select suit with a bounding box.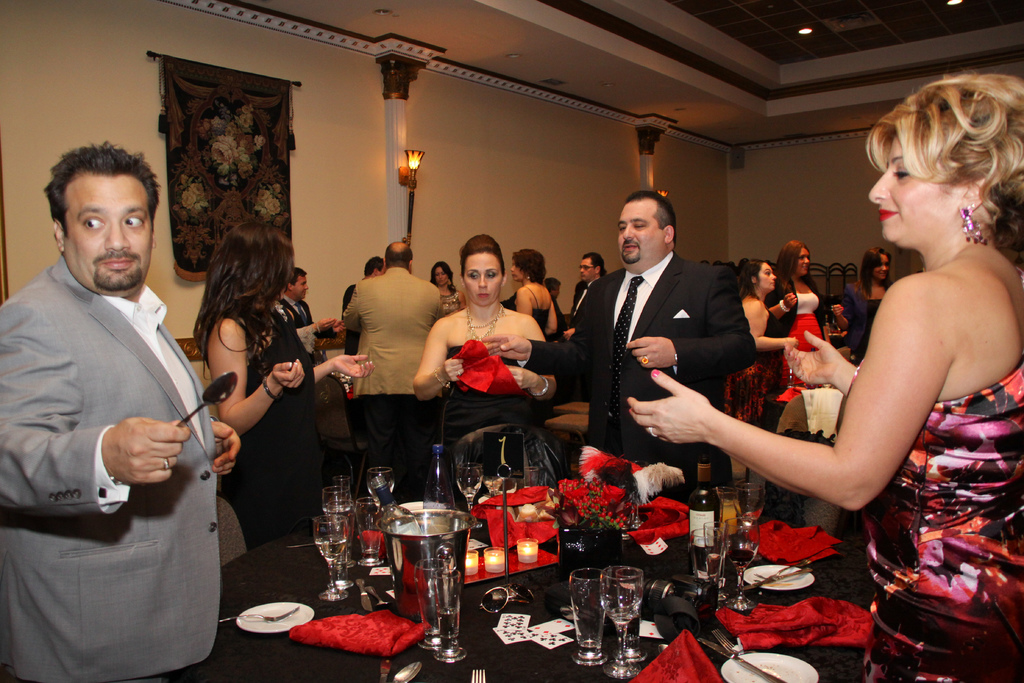
region(0, 252, 220, 682).
